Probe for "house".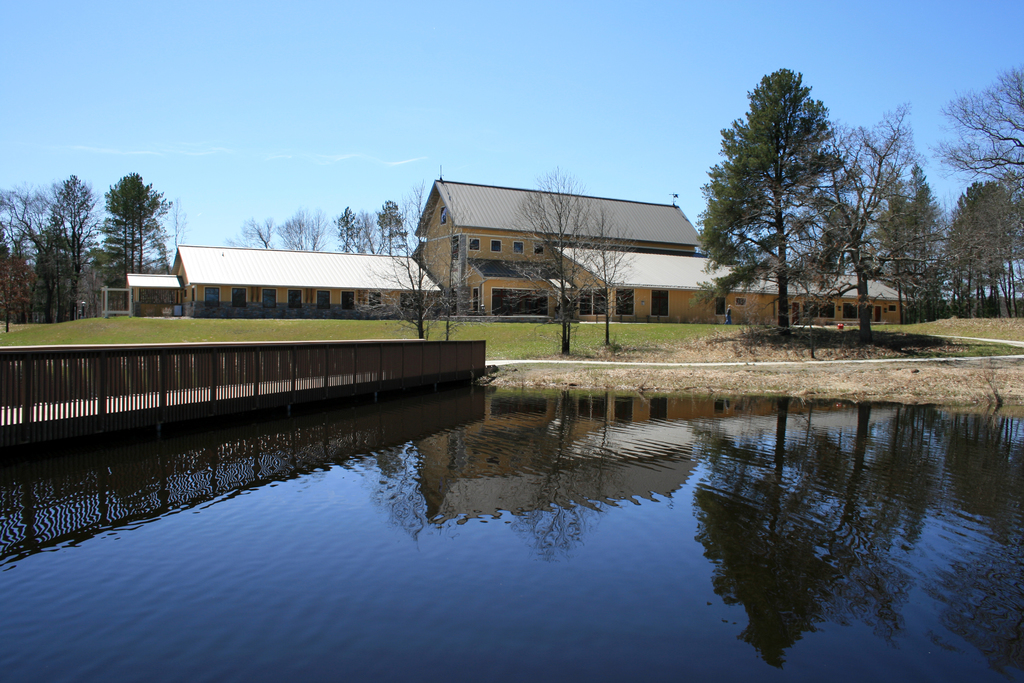
Probe result: [left=116, top=236, right=440, bottom=322].
